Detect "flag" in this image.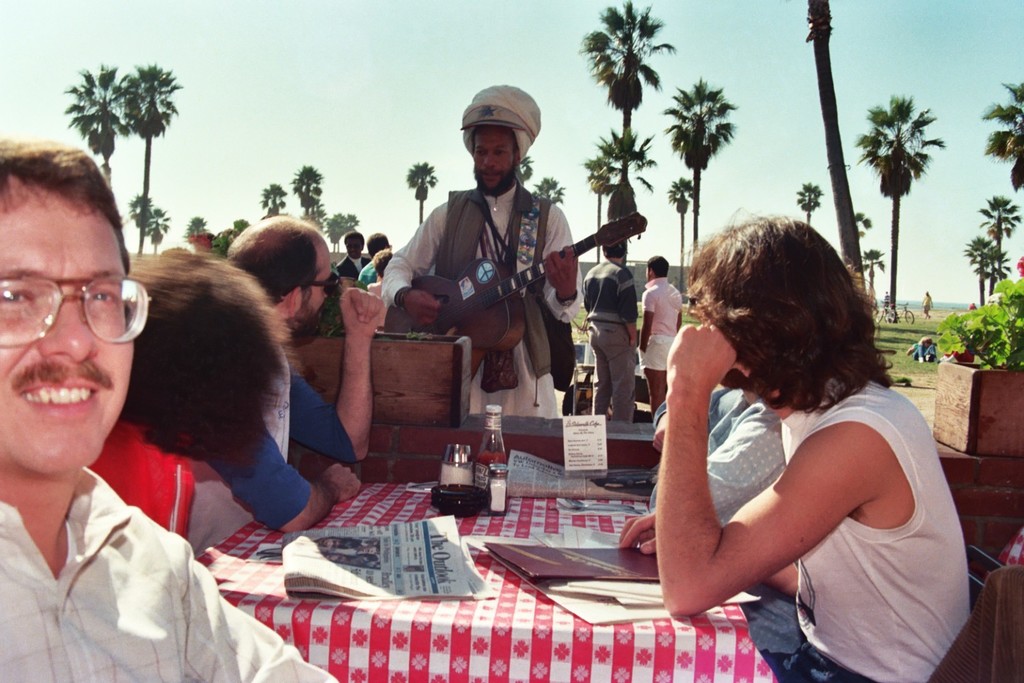
Detection: select_region(1012, 249, 1023, 277).
